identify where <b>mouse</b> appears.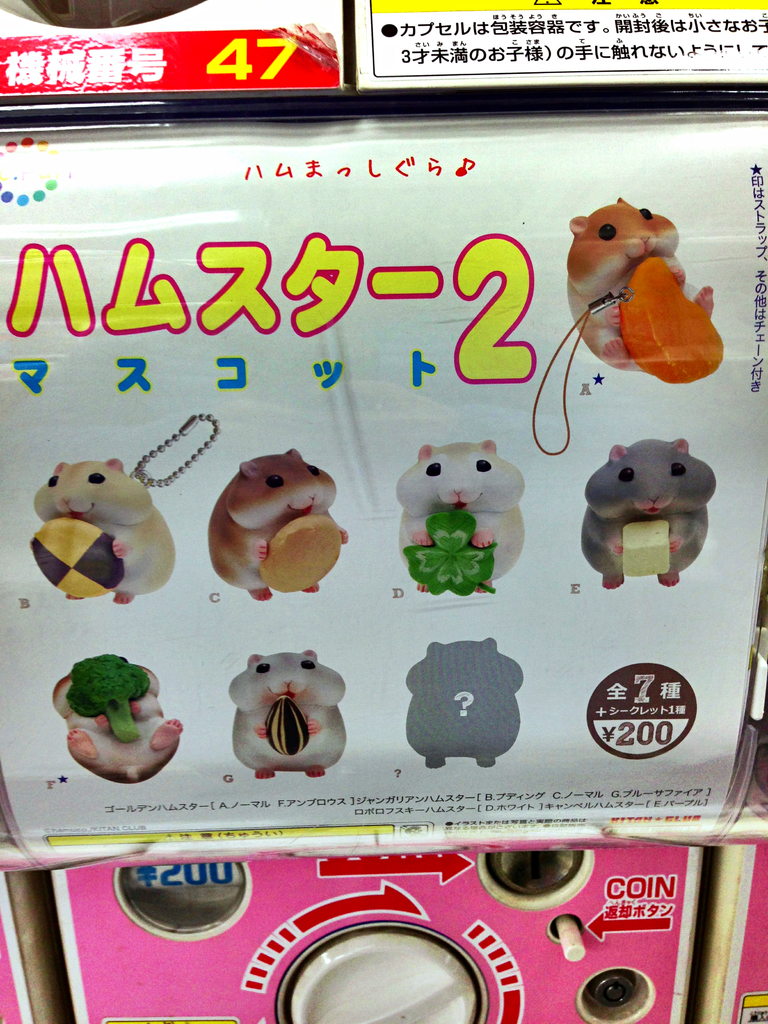
Appears at BBox(31, 451, 175, 606).
